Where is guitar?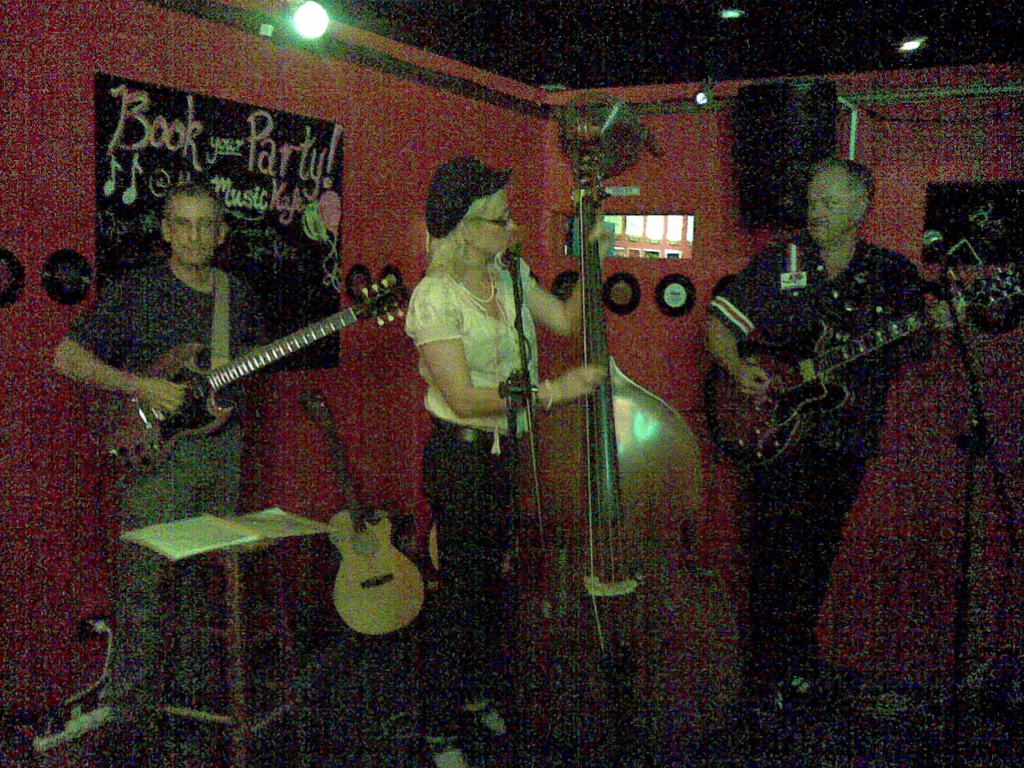
698, 286, 1021, 471.
